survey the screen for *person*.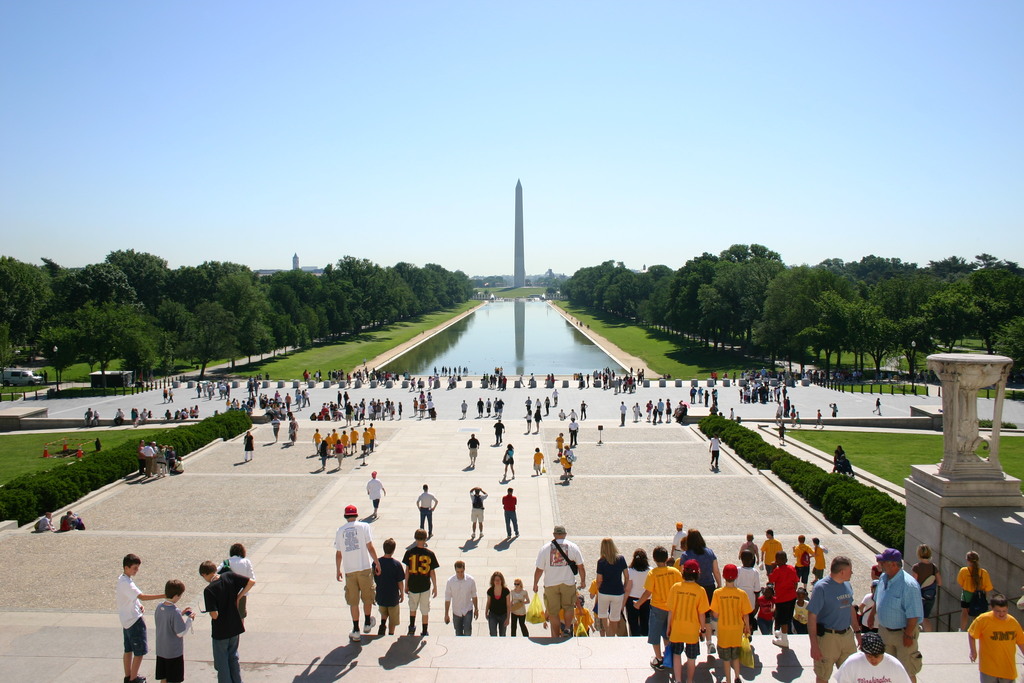
Survey found: Rect(664, 397, 675, 424).
